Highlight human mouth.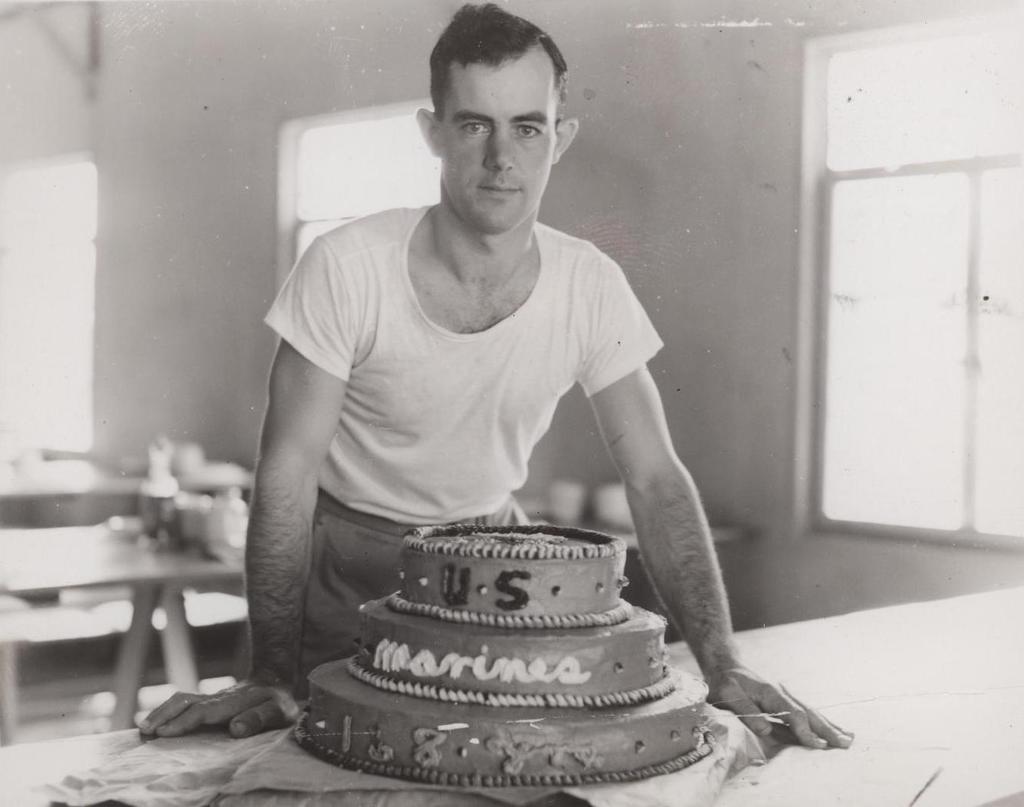
Highlighted region: {"x1": 472, "y1": 178, "x2": 522, "y2": 200}.
